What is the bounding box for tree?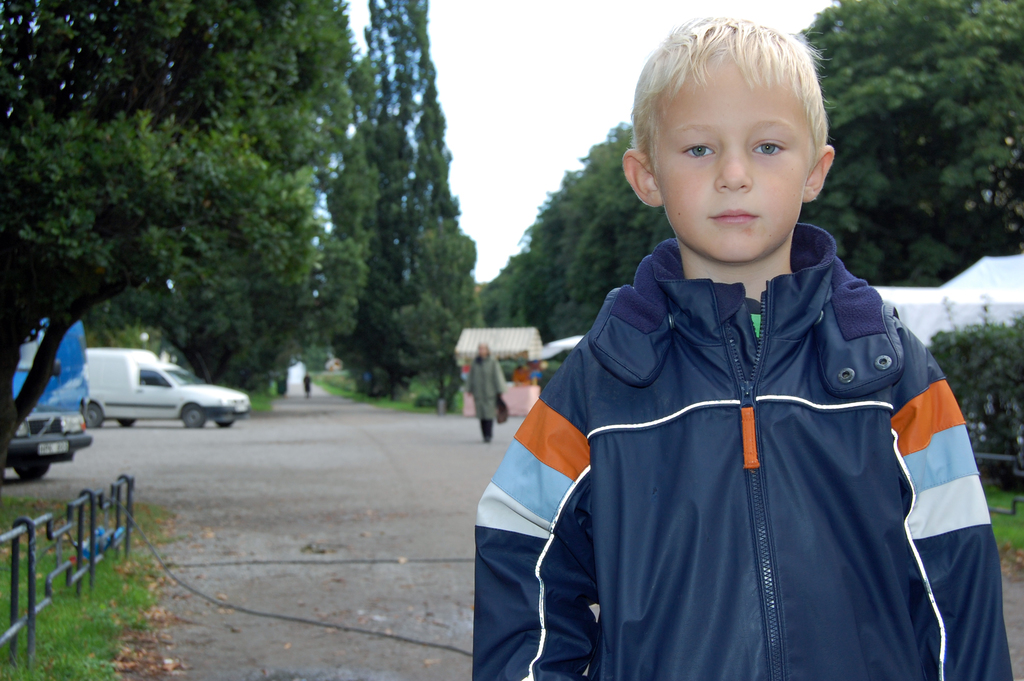
331, 1, 474, 405.
